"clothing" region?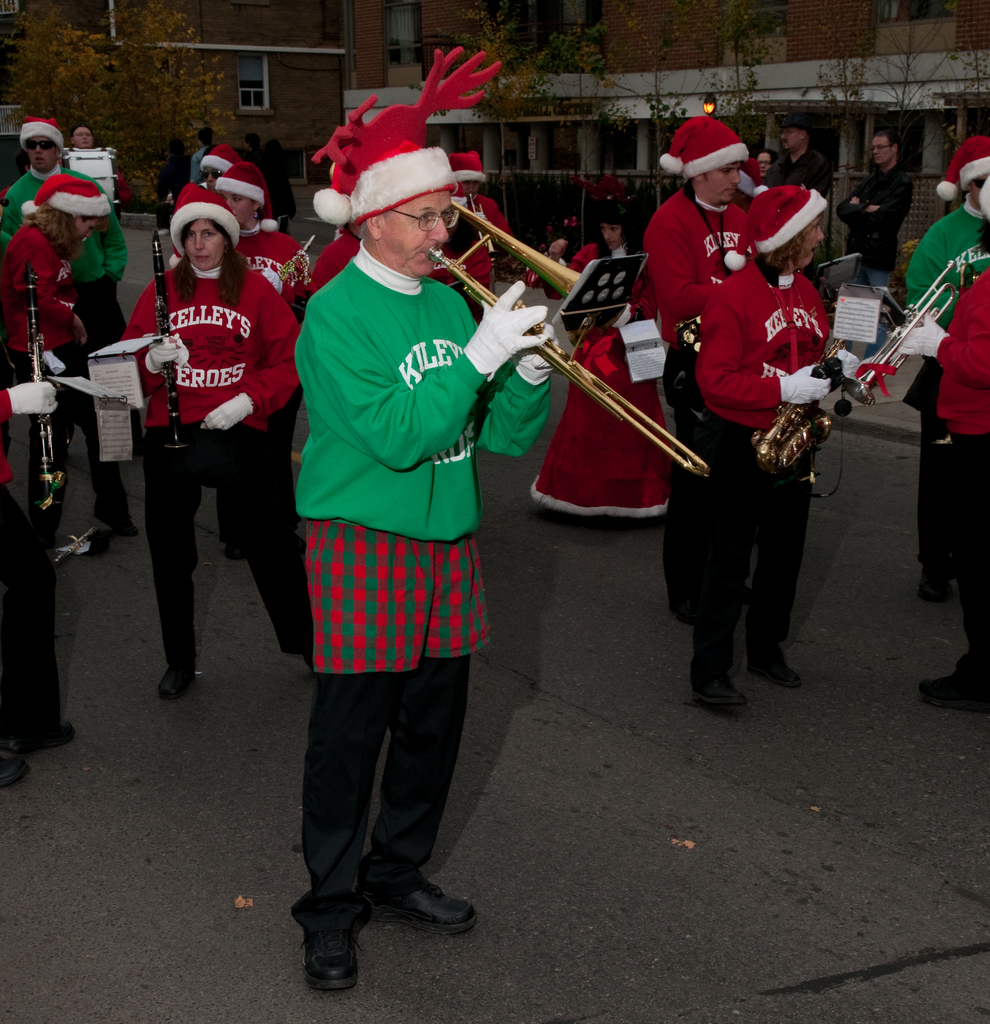
<bbox>518, 253, 688, 510</bbox>
